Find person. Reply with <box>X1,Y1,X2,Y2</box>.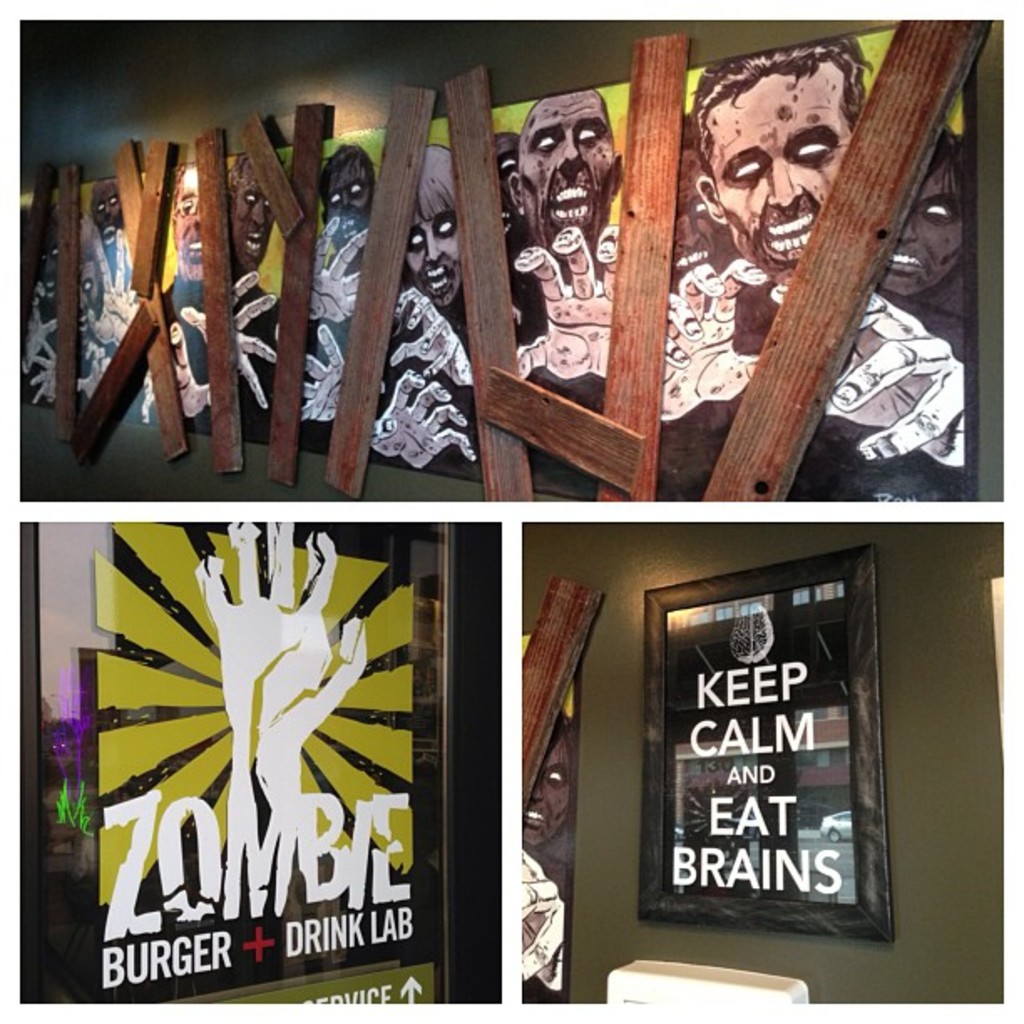
<box>517,706,576,989</box>.
